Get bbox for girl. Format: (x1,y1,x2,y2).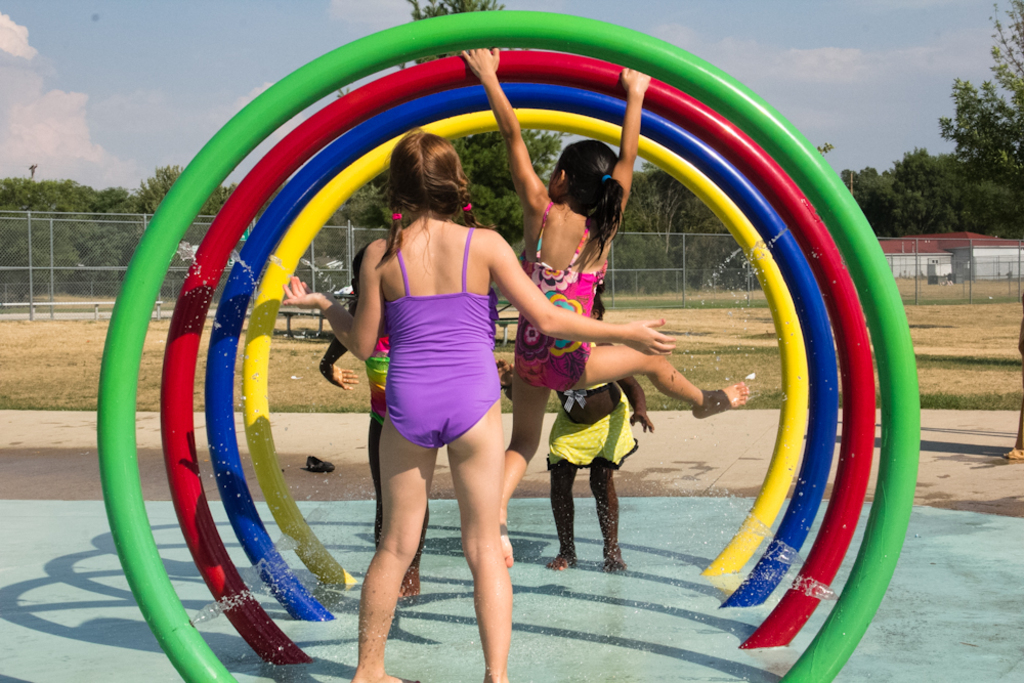
(458,47,748,565).
